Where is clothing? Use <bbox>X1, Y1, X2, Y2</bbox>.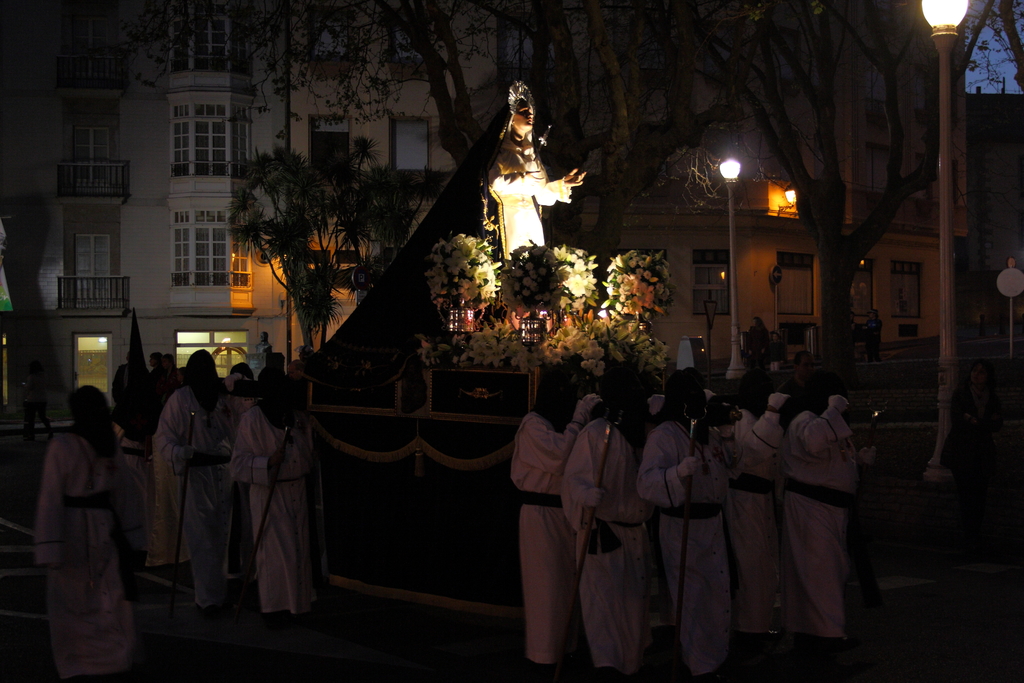
<bbox>232, 408, 317, 616</bbox>.
